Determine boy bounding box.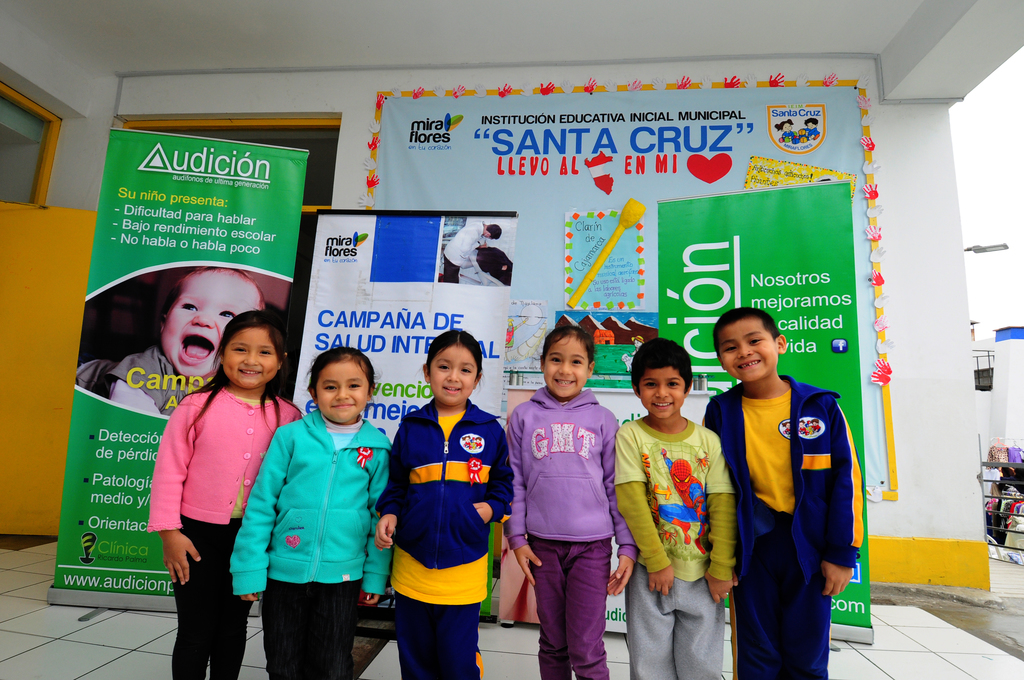
Determined: select_region(705, 309, 863, 679).
